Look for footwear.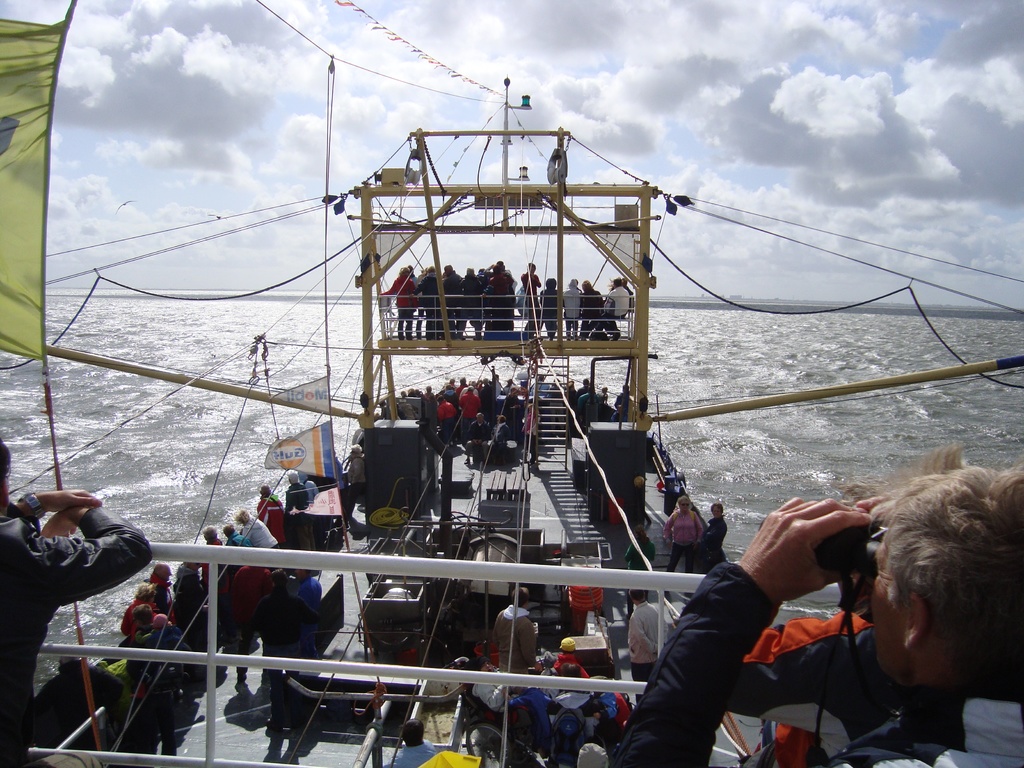
Found: [235, 668, 250, 683].
